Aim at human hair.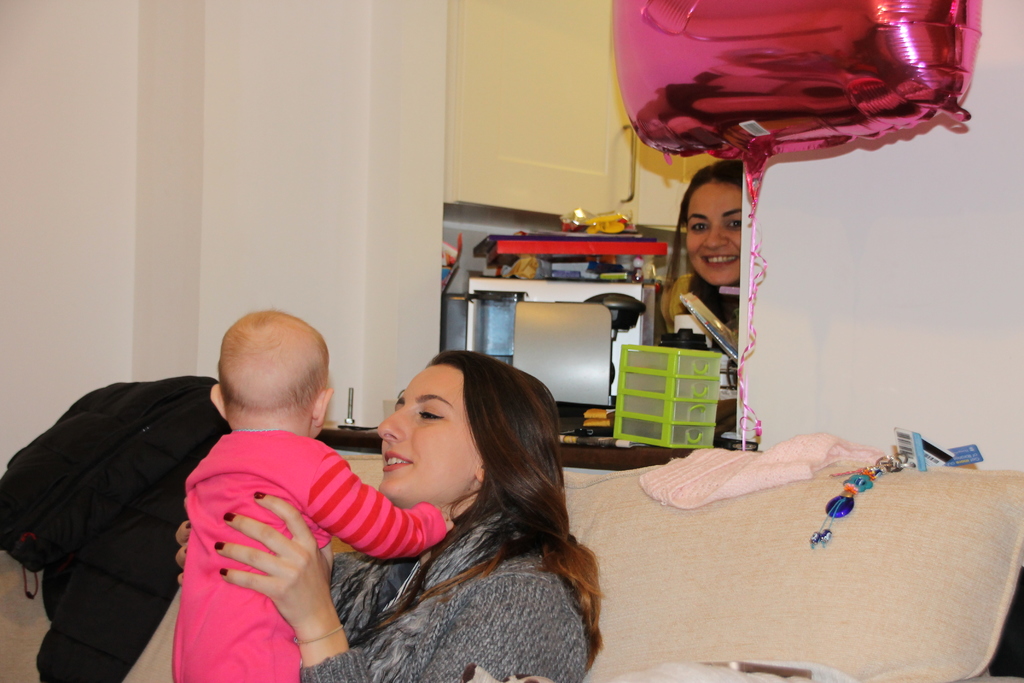
Aimed at x1=367, y1=360, x2=580, y2=616.
